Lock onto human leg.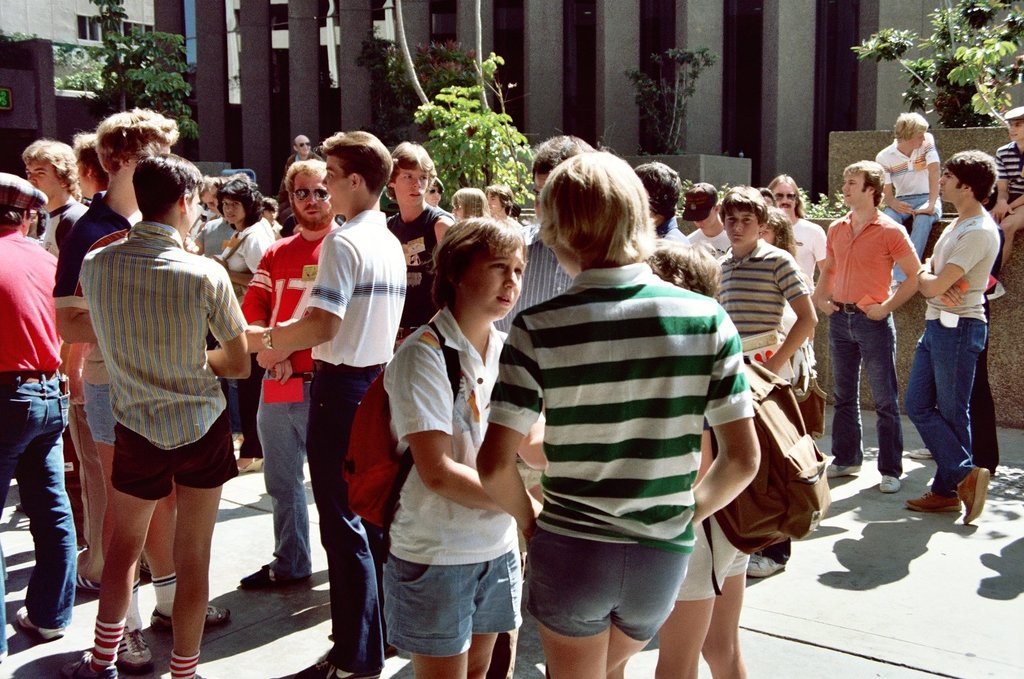
Locked: <bbox>16, 375, 77, 641</bbox>.
